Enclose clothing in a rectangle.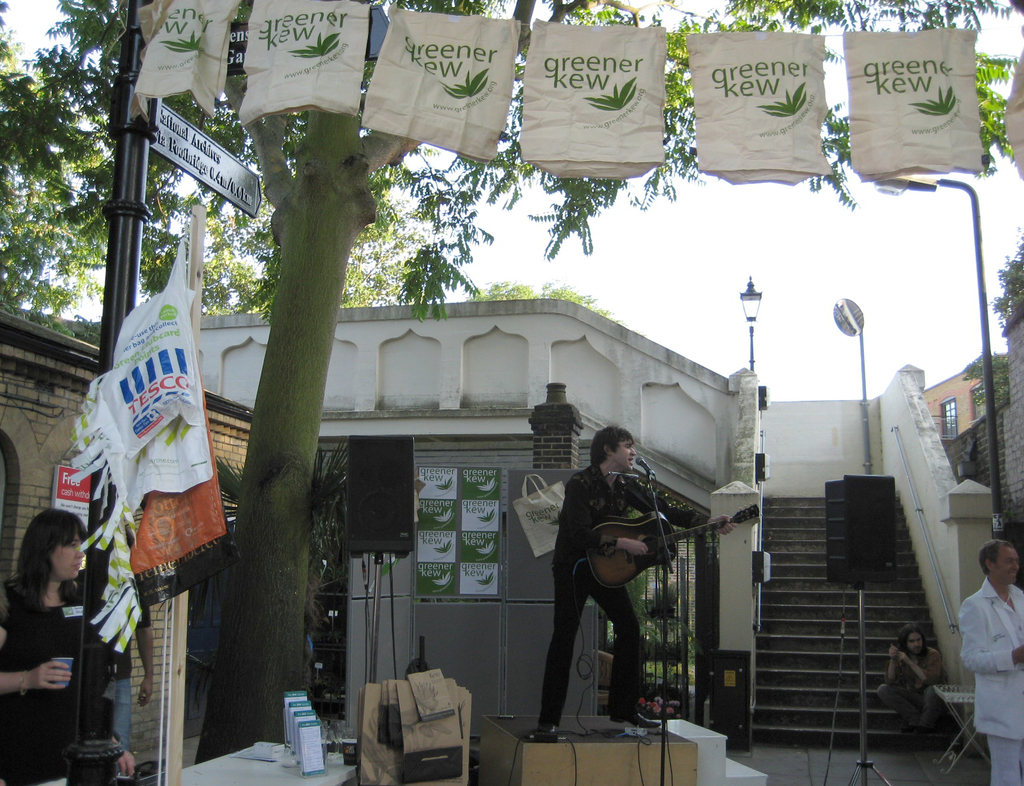
pyautogui.locateOnScreen(546, 458, 709, 727).
